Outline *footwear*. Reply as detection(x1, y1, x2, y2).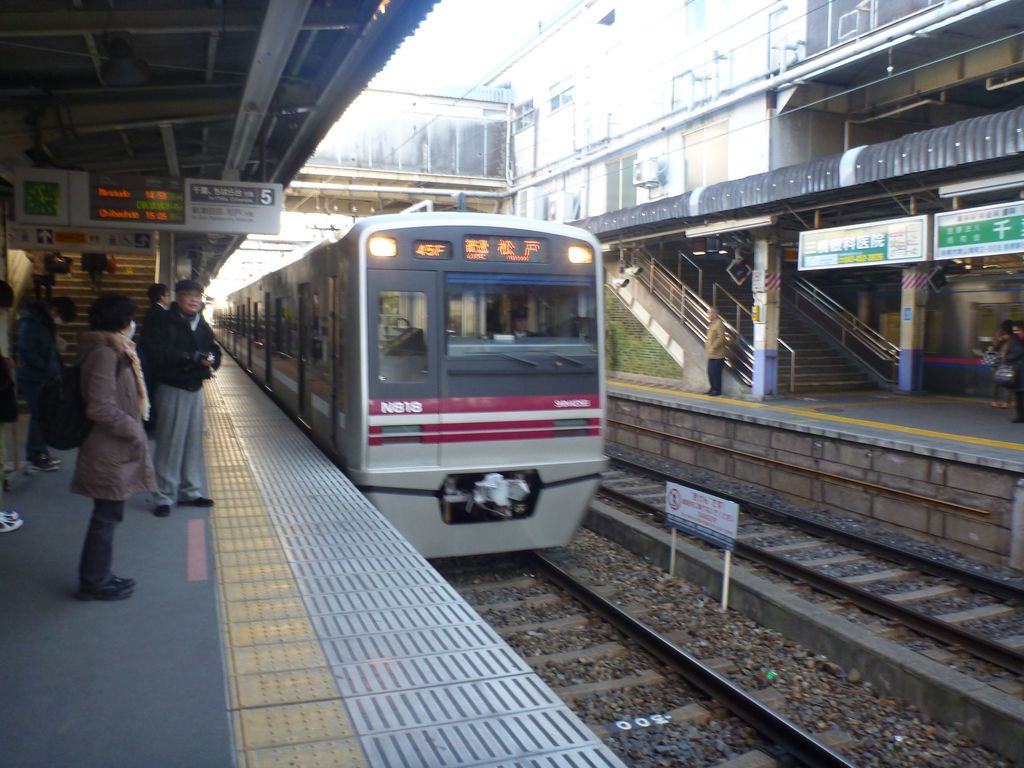
detection(24, 449, 50, 466).
